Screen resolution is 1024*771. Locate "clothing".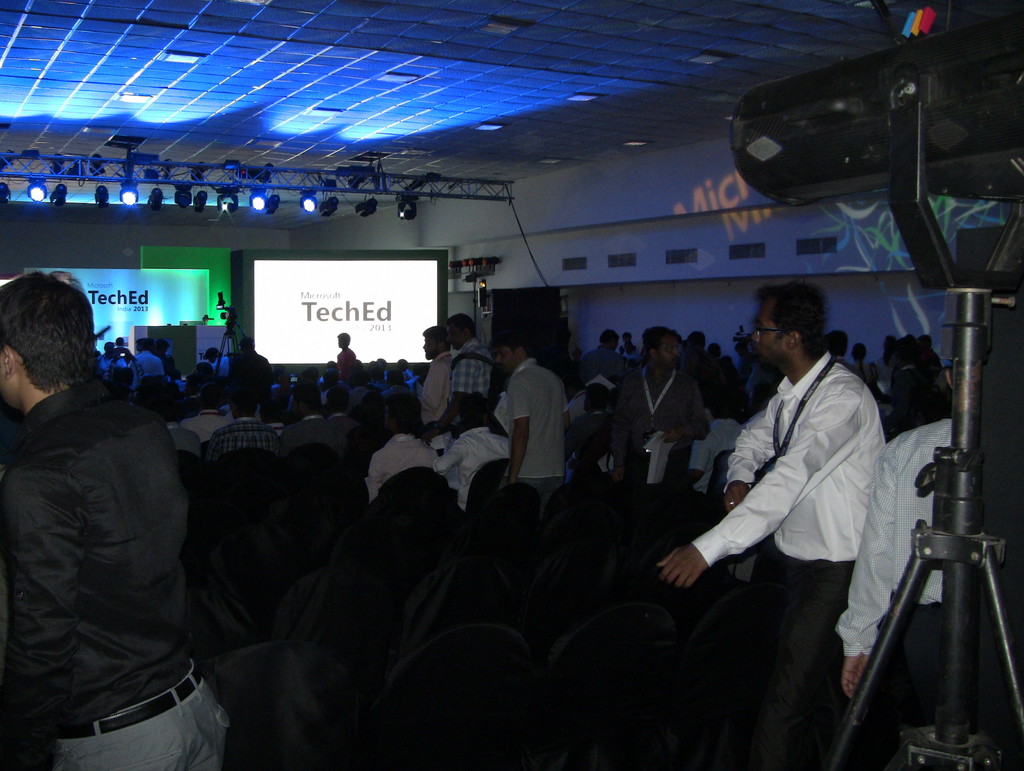
<region>450, 340, 502, 426</region>.
